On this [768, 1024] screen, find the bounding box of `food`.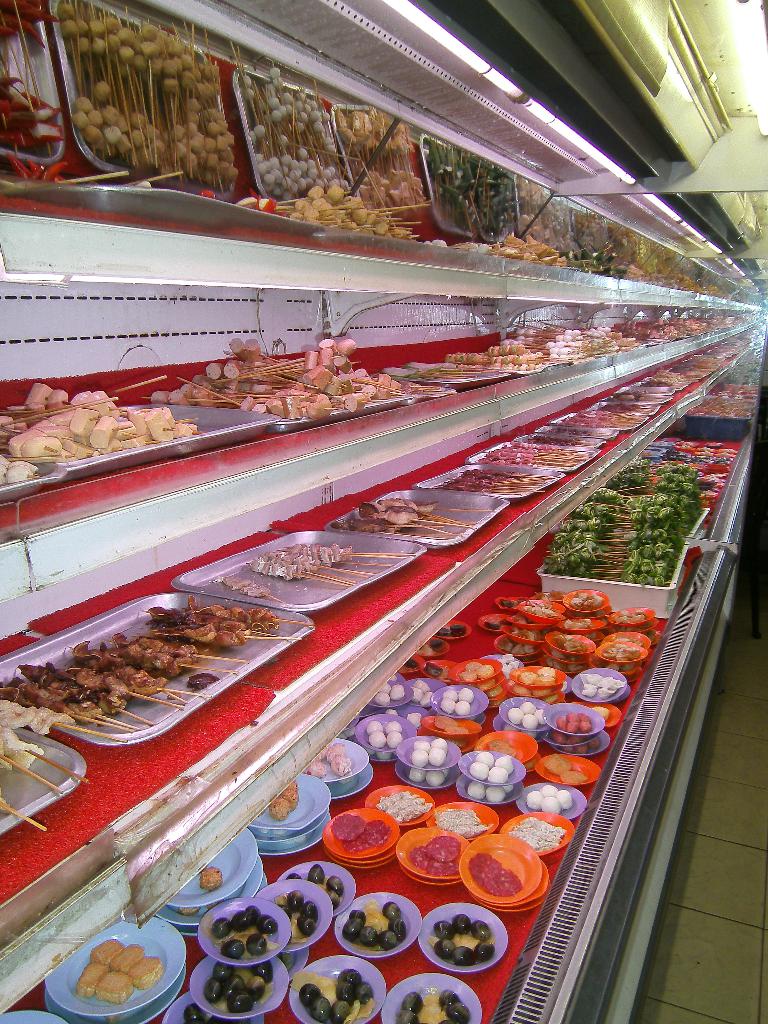
Bounding box: {"left": 285, "top": 860, "right": 347, "bottom": 909}.
